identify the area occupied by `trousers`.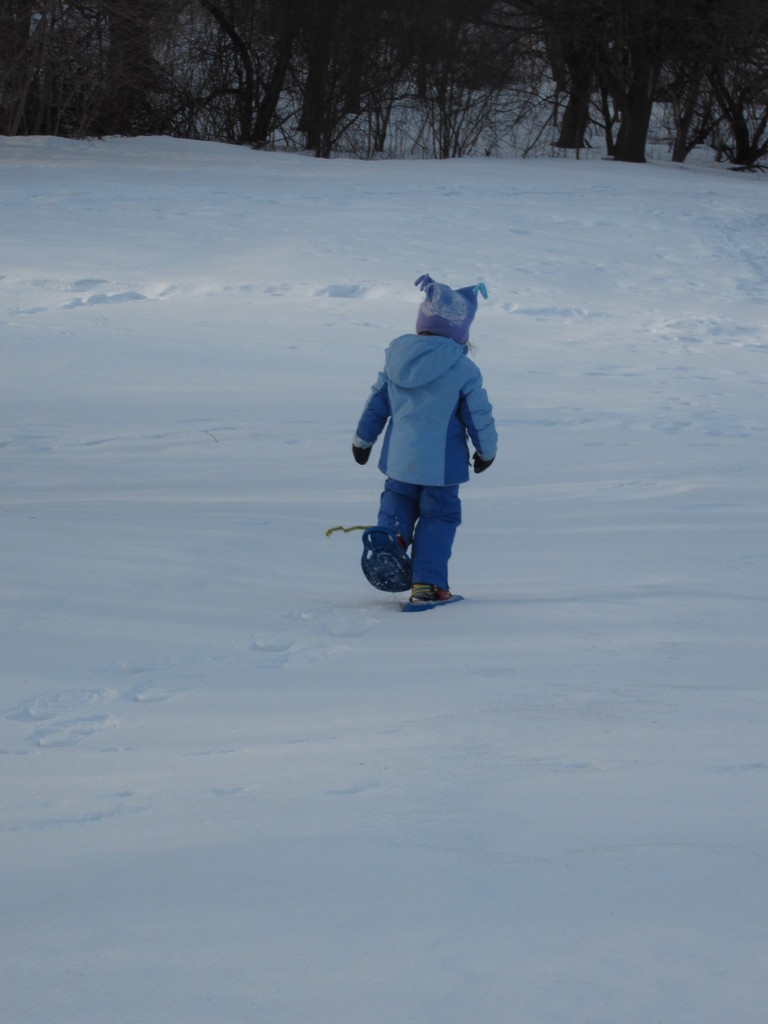
Area: left=358, top=465, right=475, bottom=591.
